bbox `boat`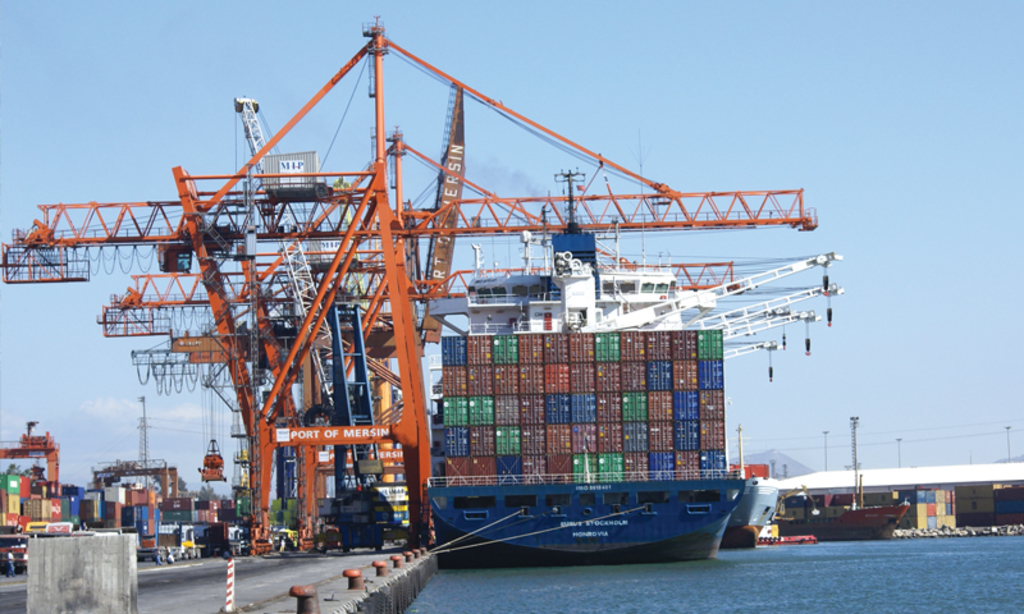
bbox(424, 206, 759, 569)
